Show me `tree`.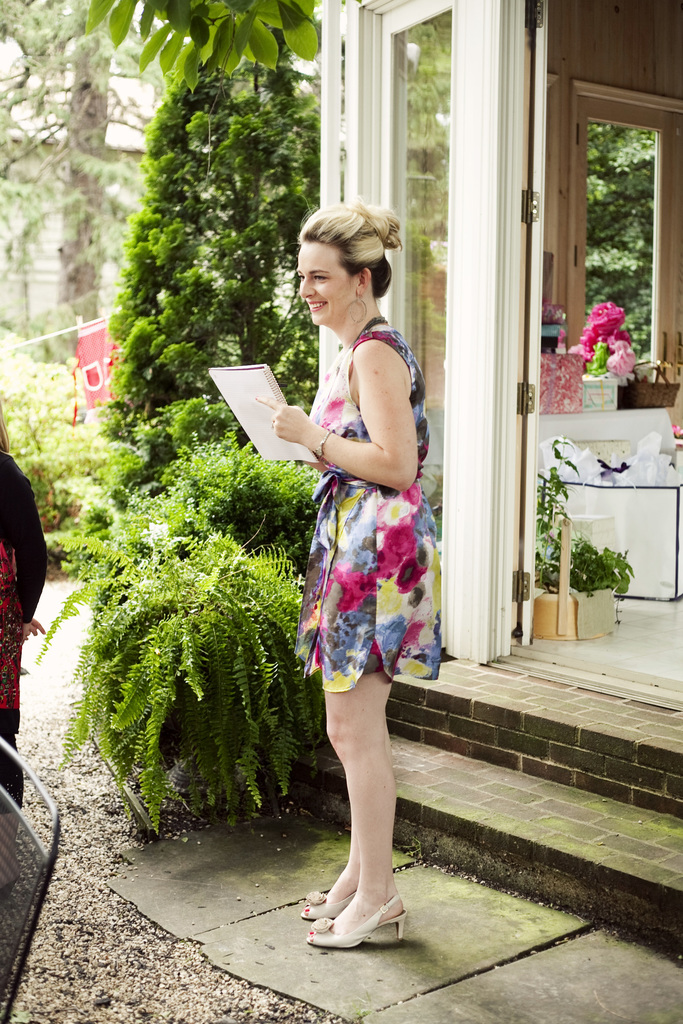
`tree` is here: region(97, 55, 325, 504).
